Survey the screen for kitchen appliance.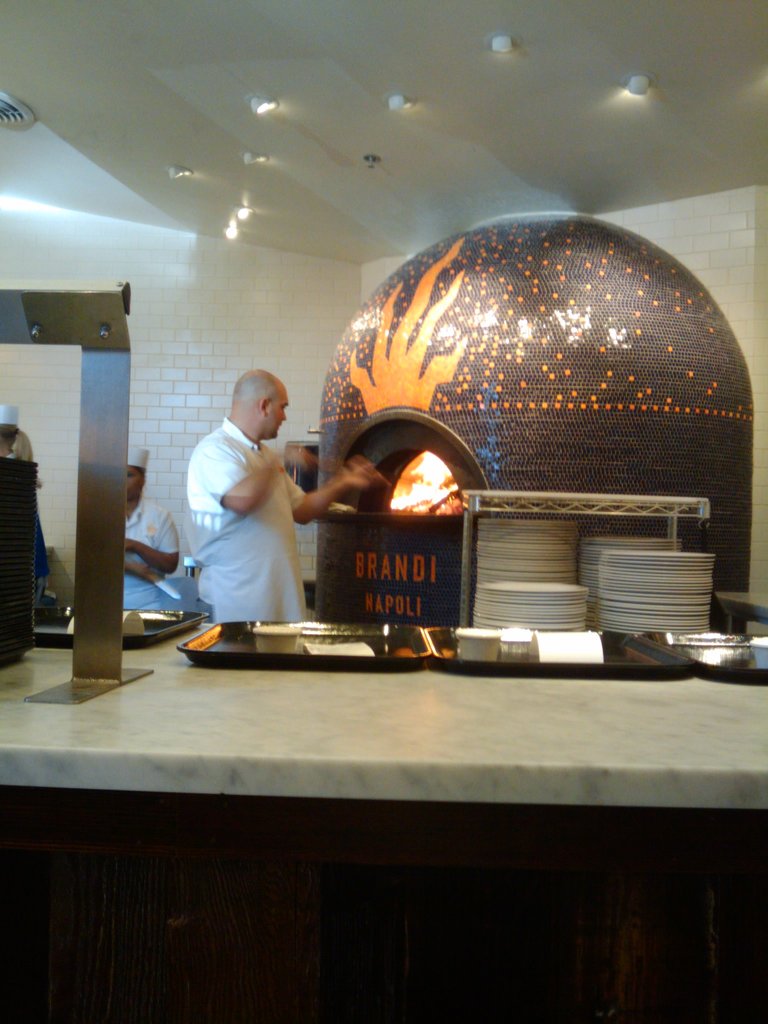
Survey found: {"left": 594, "top": 545, "right": 708, "bottom": 634}.
